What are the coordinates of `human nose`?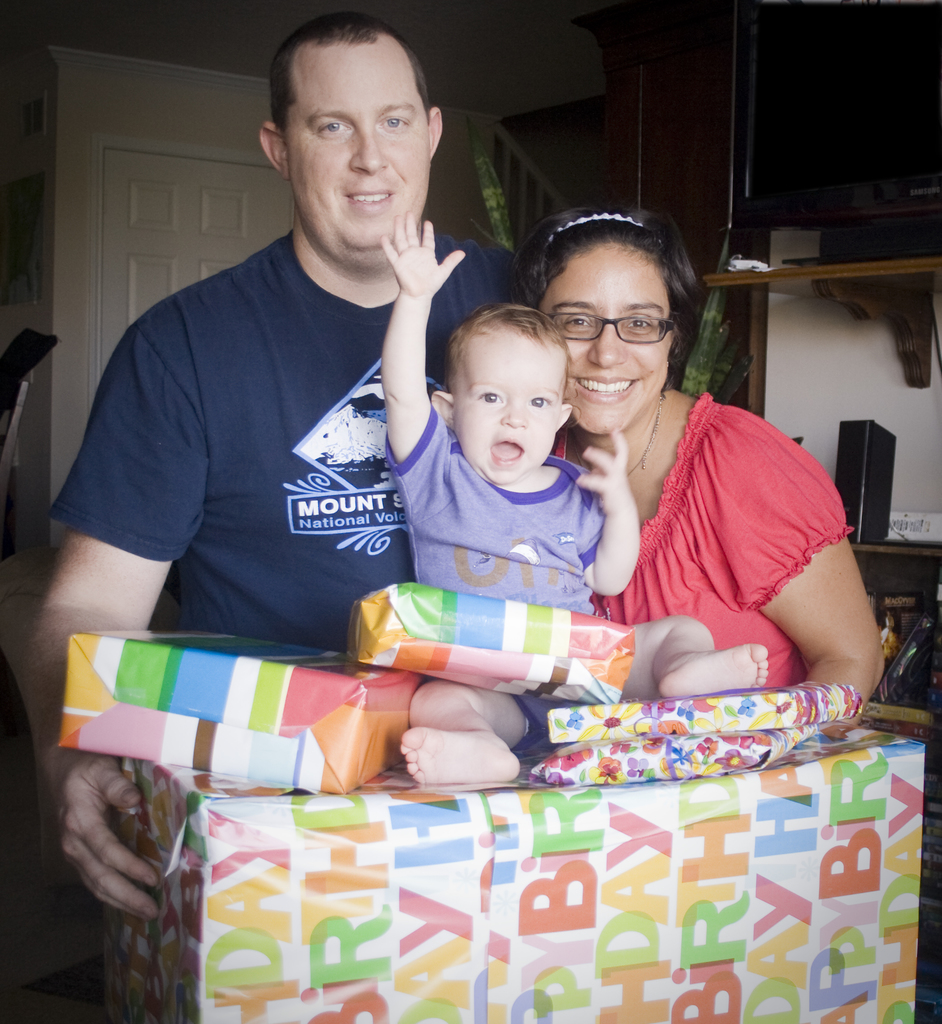
bbox=(501, 400, 530, 428).
